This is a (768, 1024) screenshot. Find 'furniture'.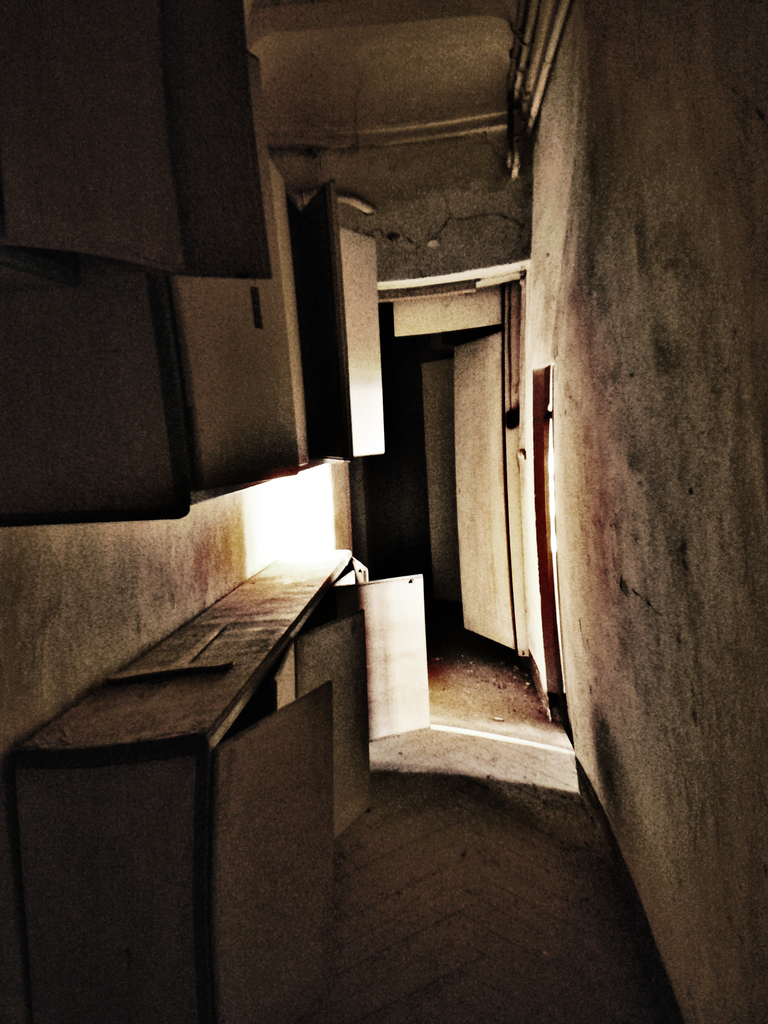
Bounding box: [x1=0, y1=0, x2=387, y2=521].
